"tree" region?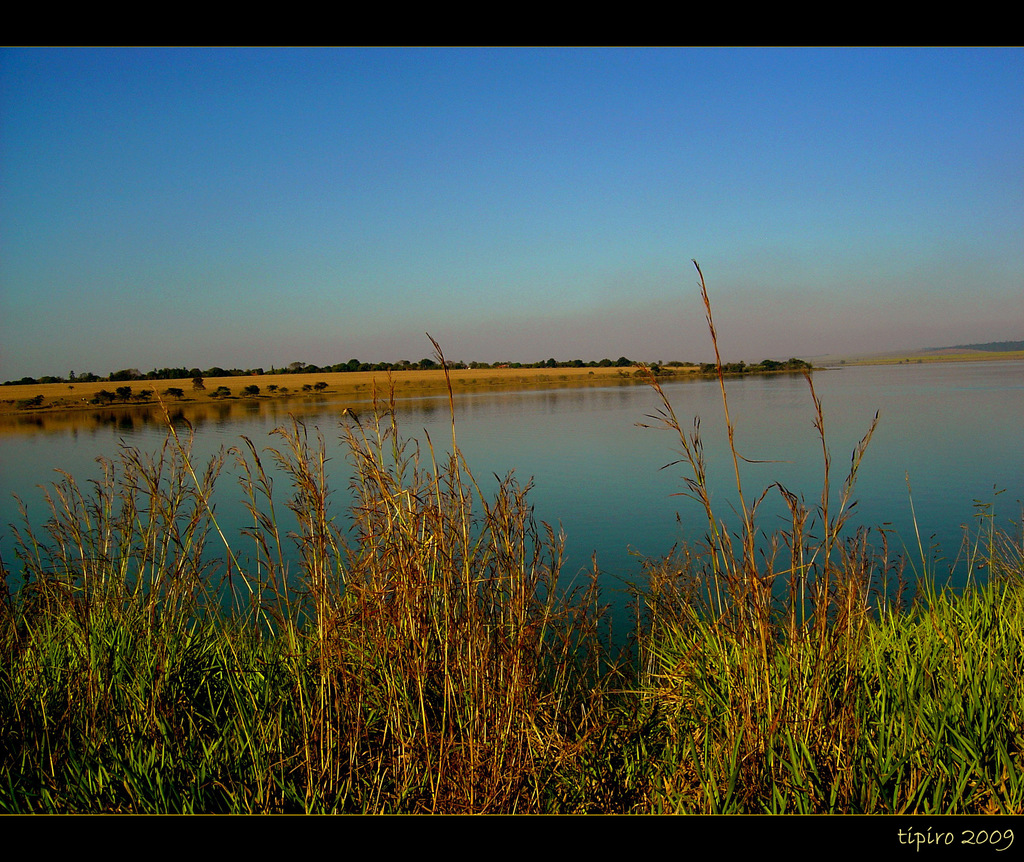
165,383,188,399
